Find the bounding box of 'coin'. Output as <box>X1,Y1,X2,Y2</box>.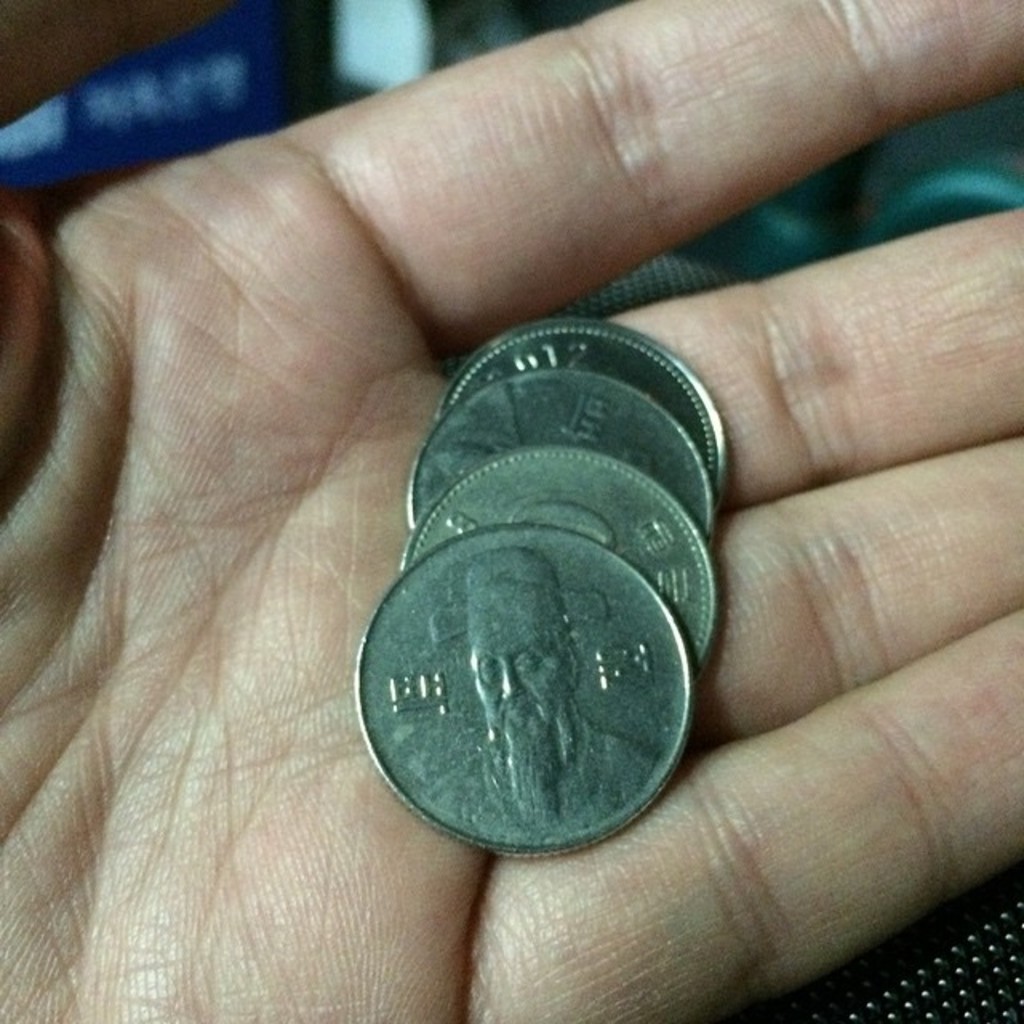
<box>434,317,733,490</box>.
